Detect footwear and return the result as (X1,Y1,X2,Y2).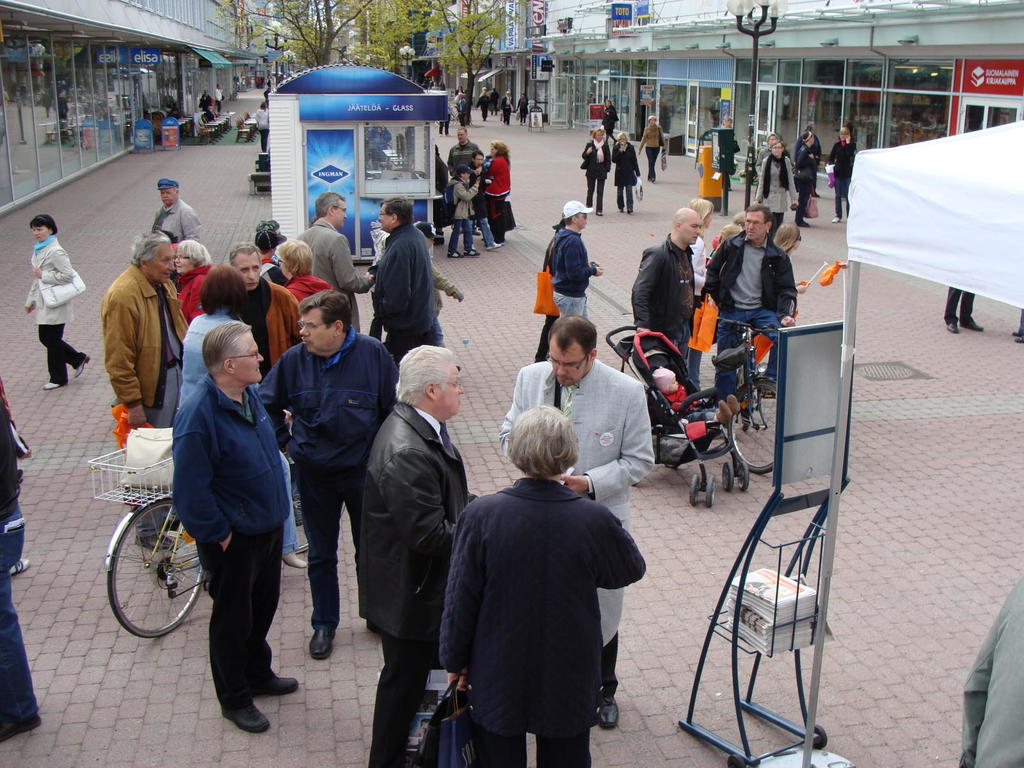
(1008,326,1023,337).
